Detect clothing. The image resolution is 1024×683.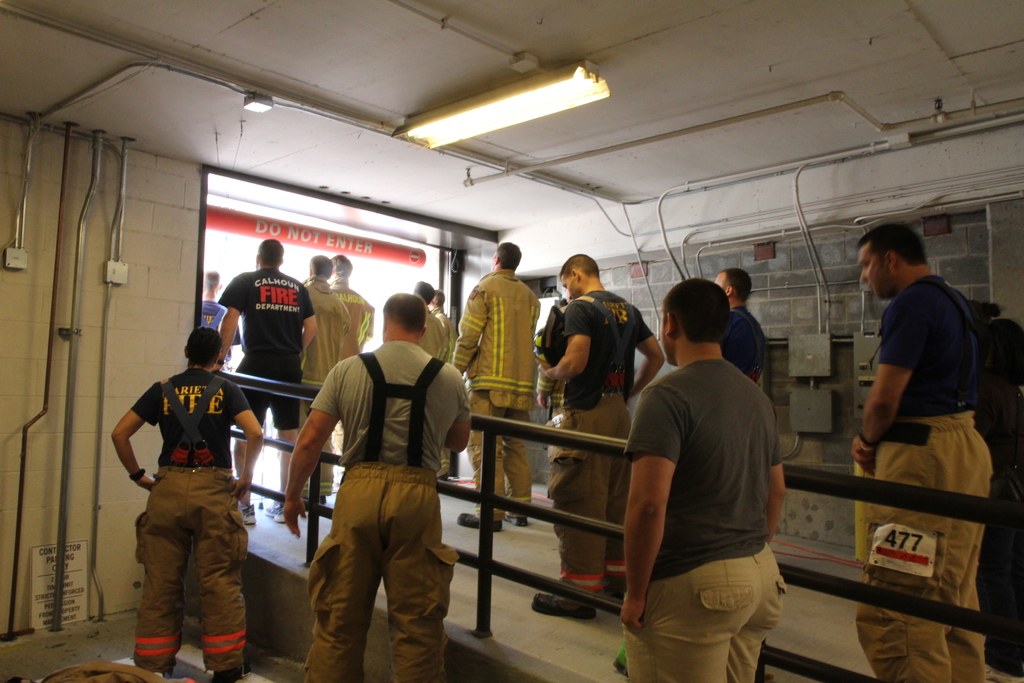
pyautogui.locateOnScreen(422, 316, 453, 478).
